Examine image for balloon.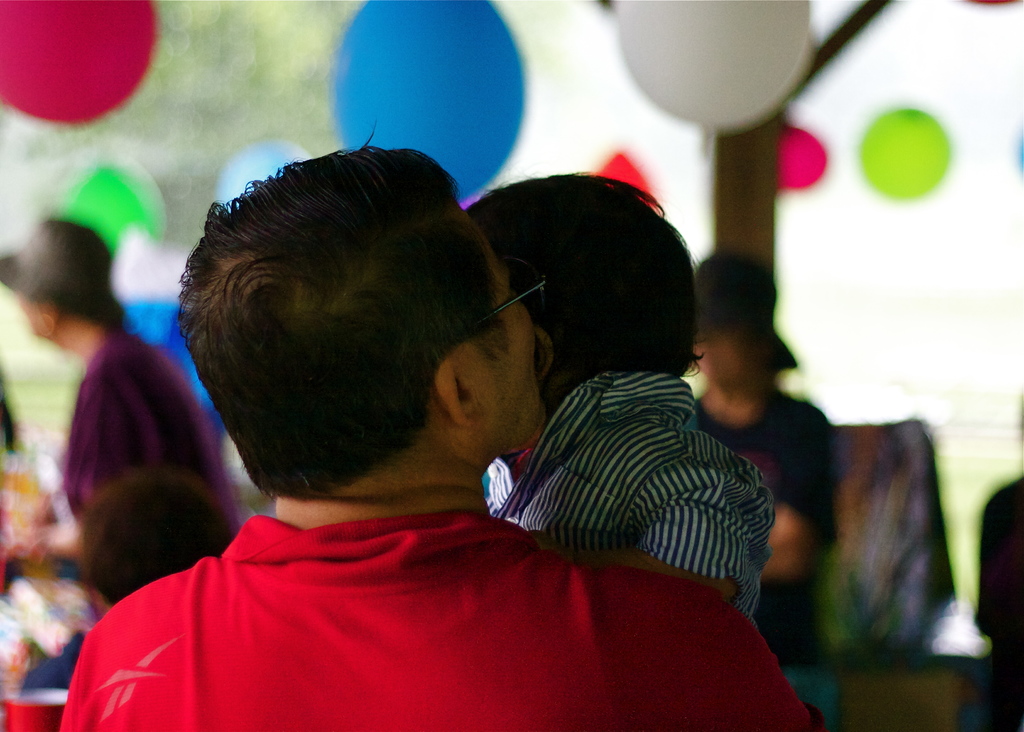
Examination result: {"x1": 50, "y1": 161, "x2": 163, "y2": 255}.
